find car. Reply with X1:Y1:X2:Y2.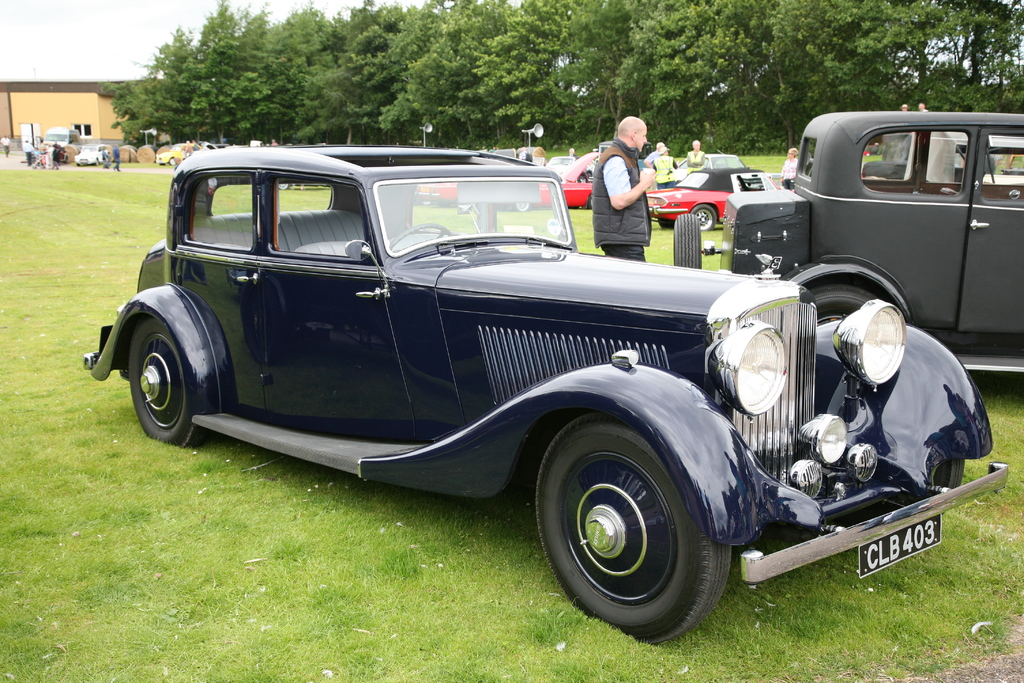
650:170:788:236.
